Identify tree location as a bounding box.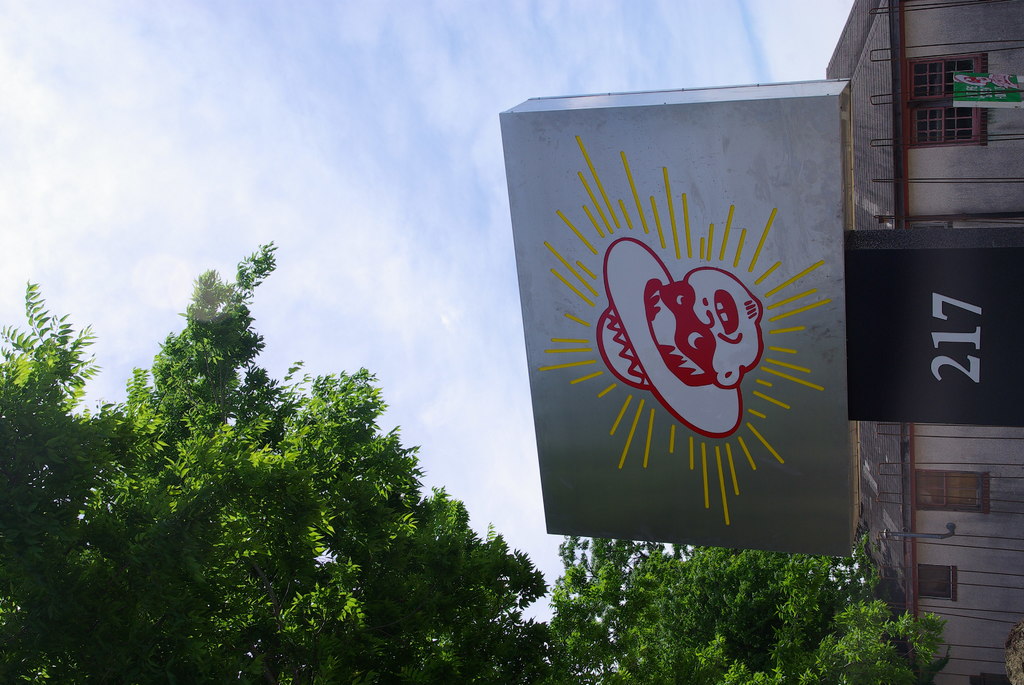
0, 238, 579, 684.
